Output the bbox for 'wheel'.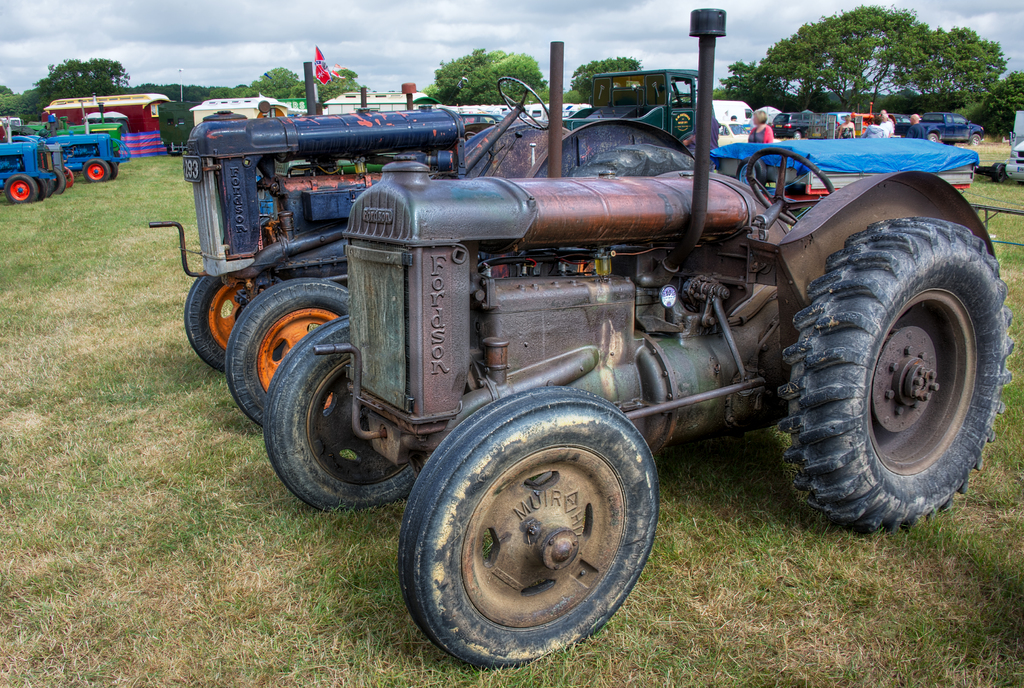
BBox(792, 129, 801, 138).
